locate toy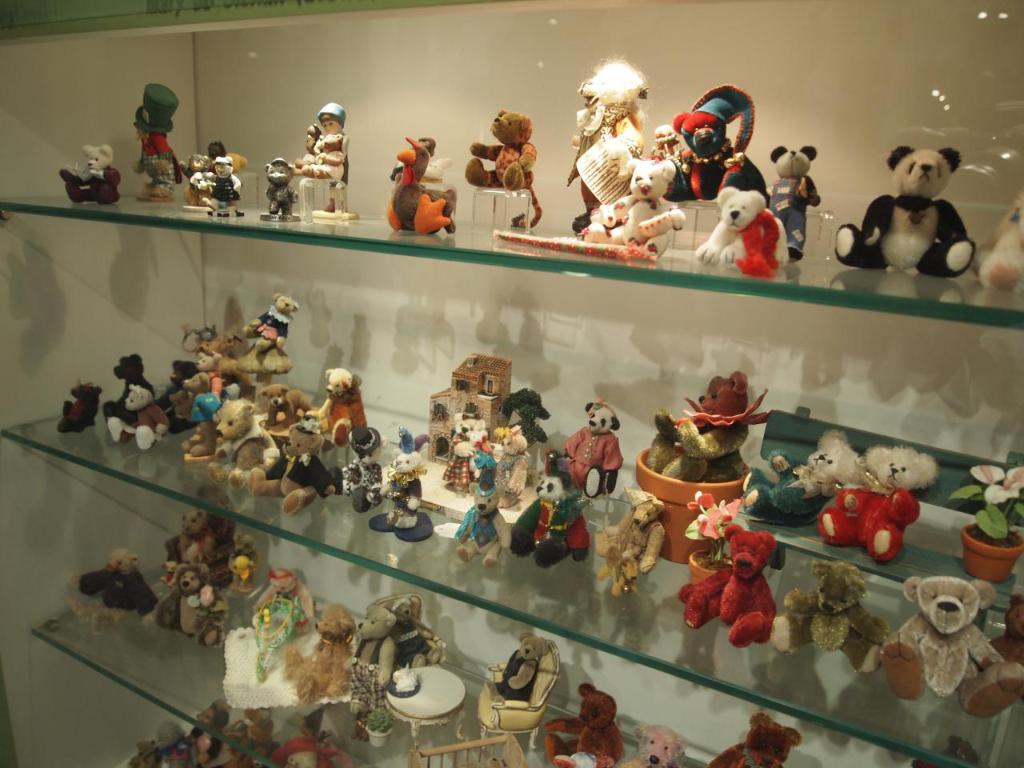
pyautogui.locateOnScreen(388, 354, 548, 522)
